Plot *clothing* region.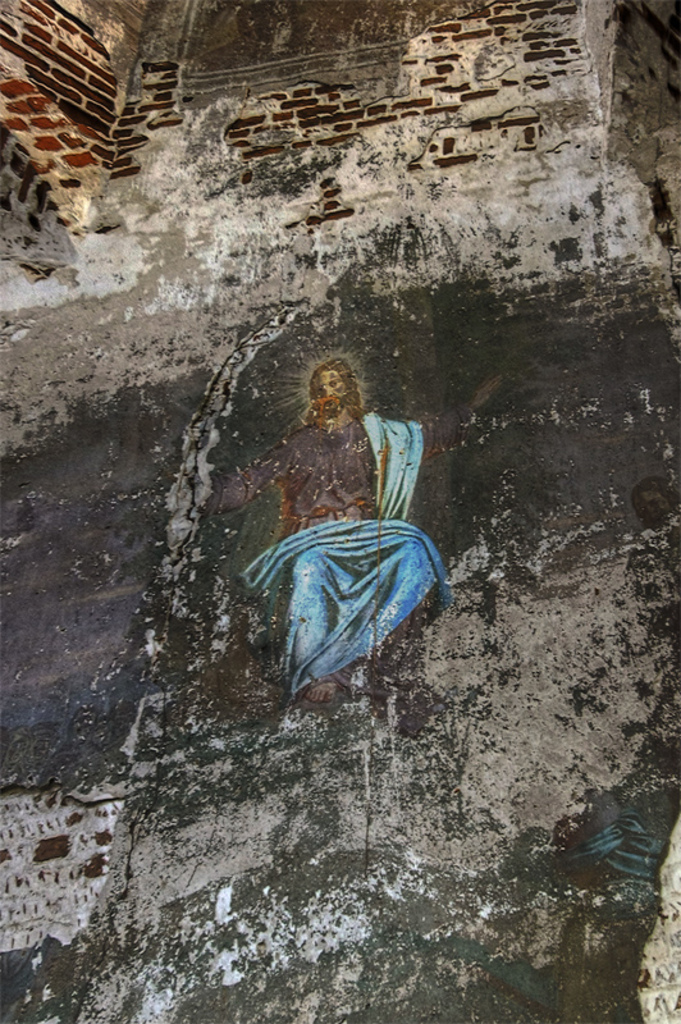
Plotted at (260,444,444,730).
